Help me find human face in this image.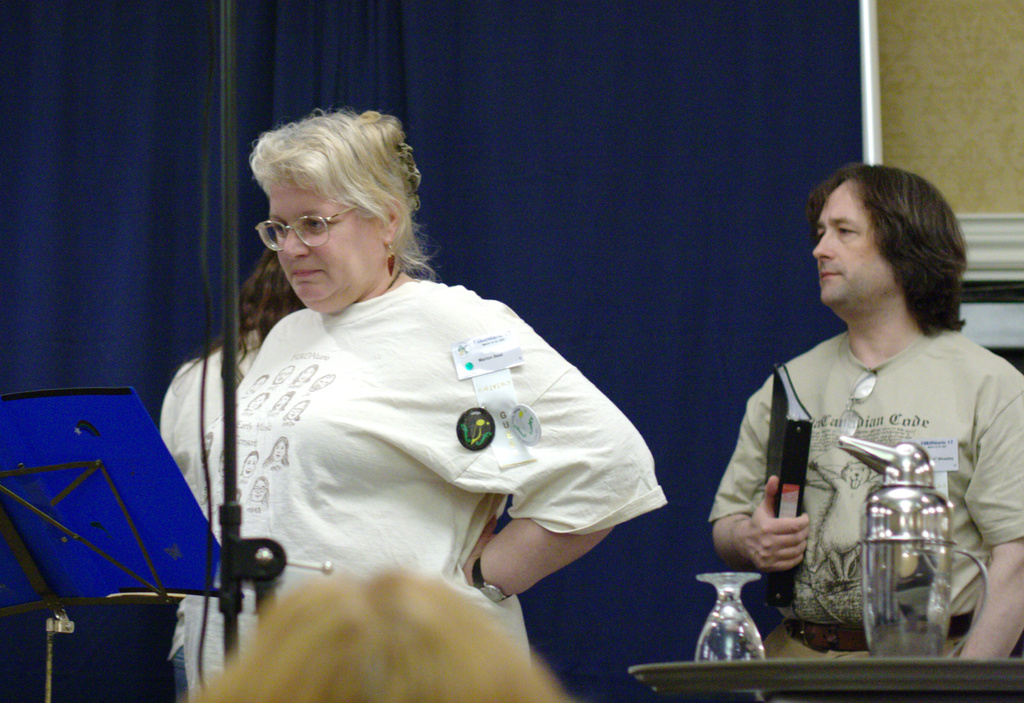
Found it: detection(808, 183, 899, 308).
